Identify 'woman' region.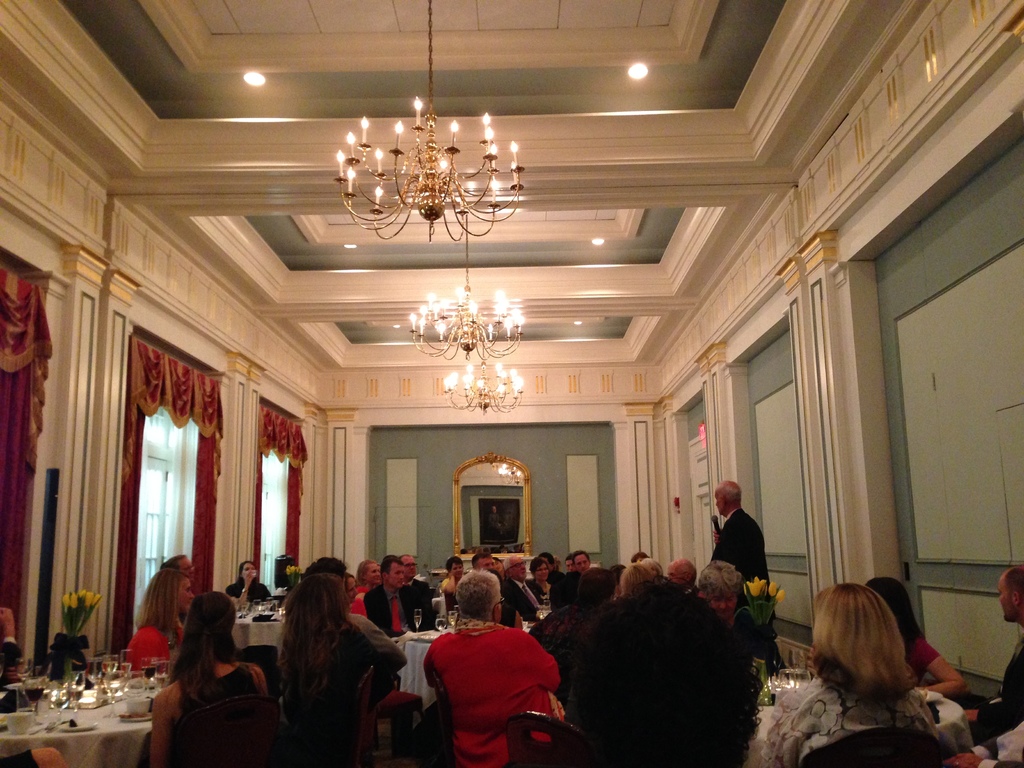
Region: bbox(863, 577, 972, 698).
